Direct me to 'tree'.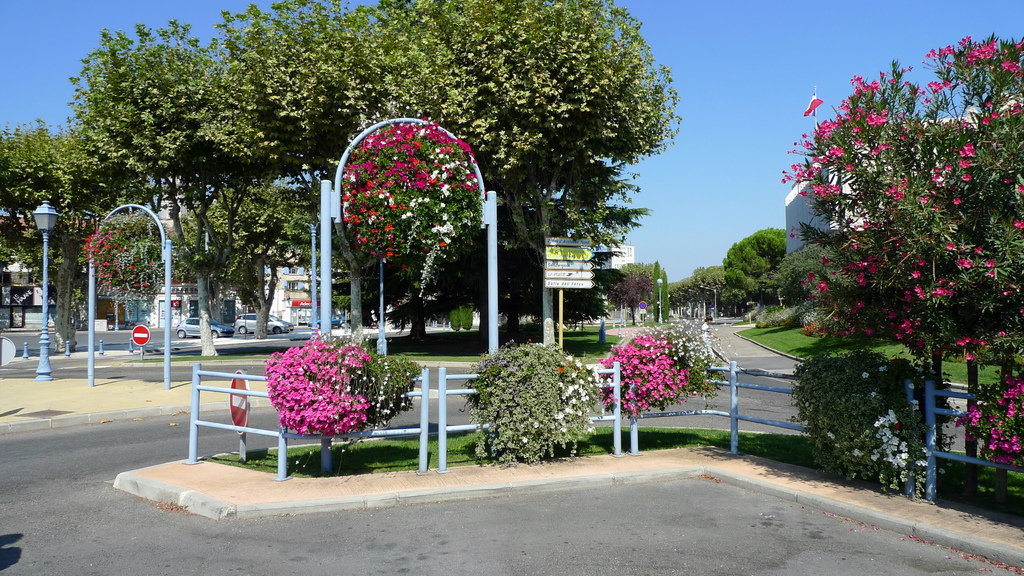
Direction: 266, 332, 374, 474.
